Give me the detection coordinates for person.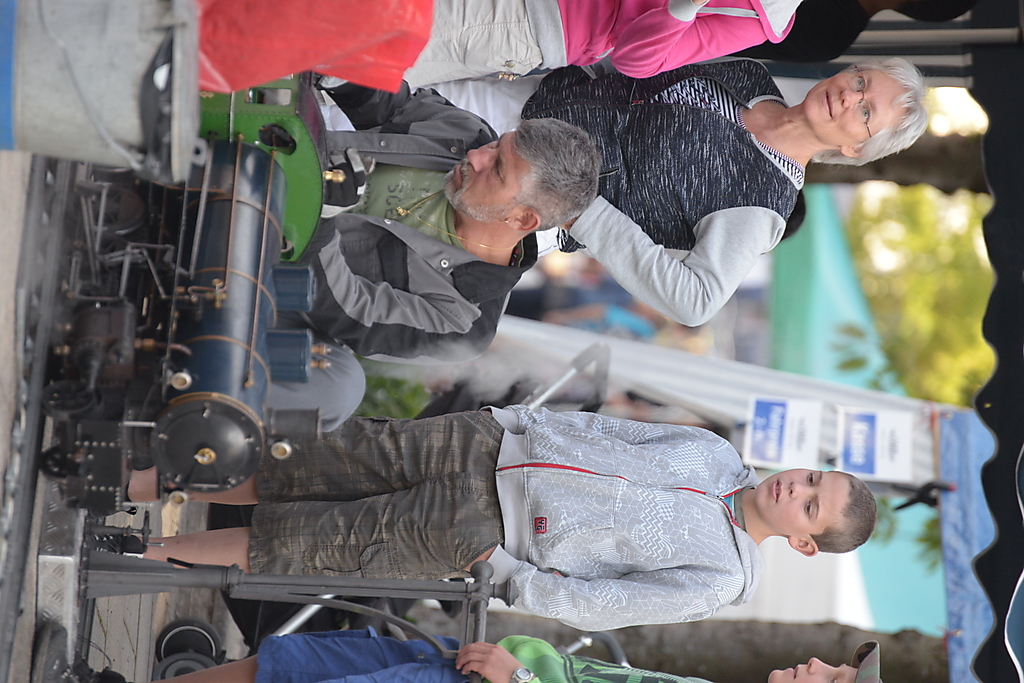
region(30, 641, 890, 682).
